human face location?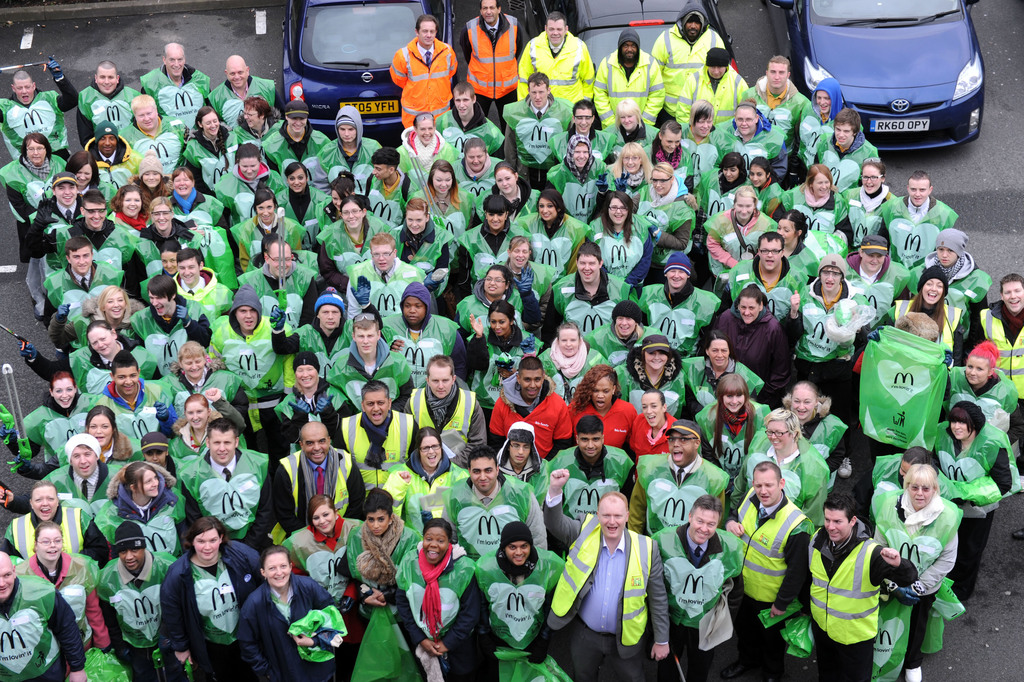
[left=559, top=330, right=581, bottom=353]
